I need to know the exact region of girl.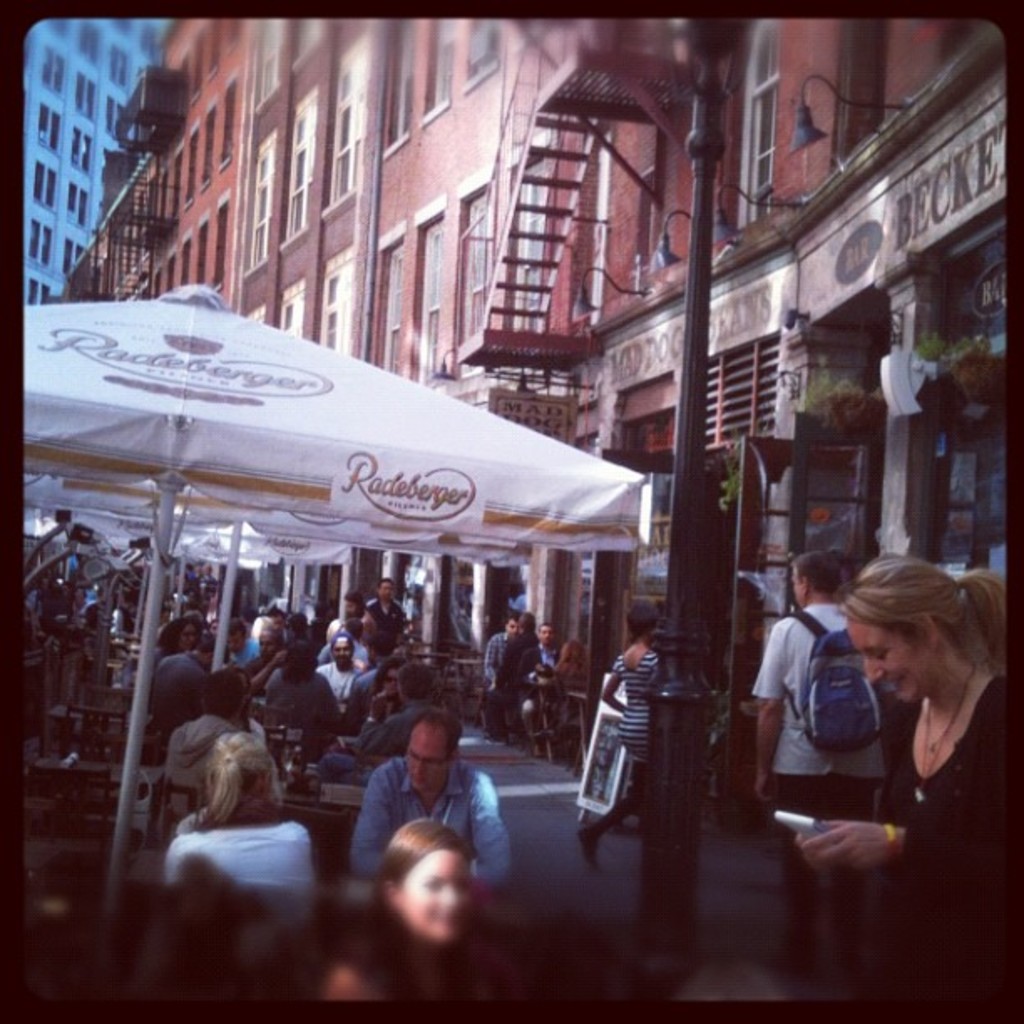
Region: (786, 556, 1002, 991).
